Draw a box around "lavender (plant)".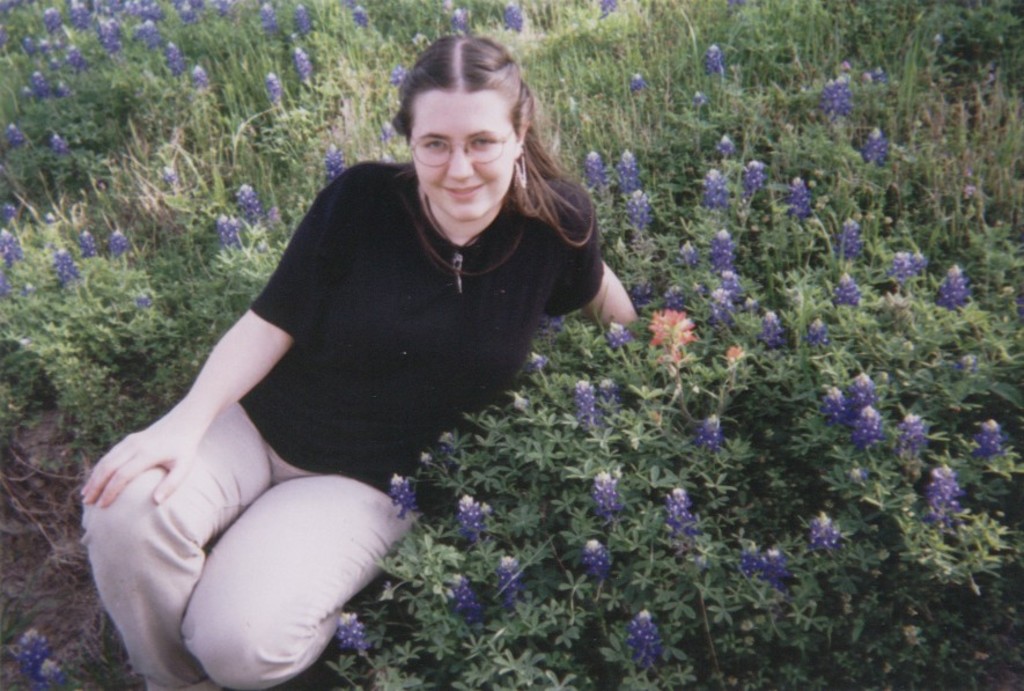
x1=292 y1=9 x2=311 y2=37.
